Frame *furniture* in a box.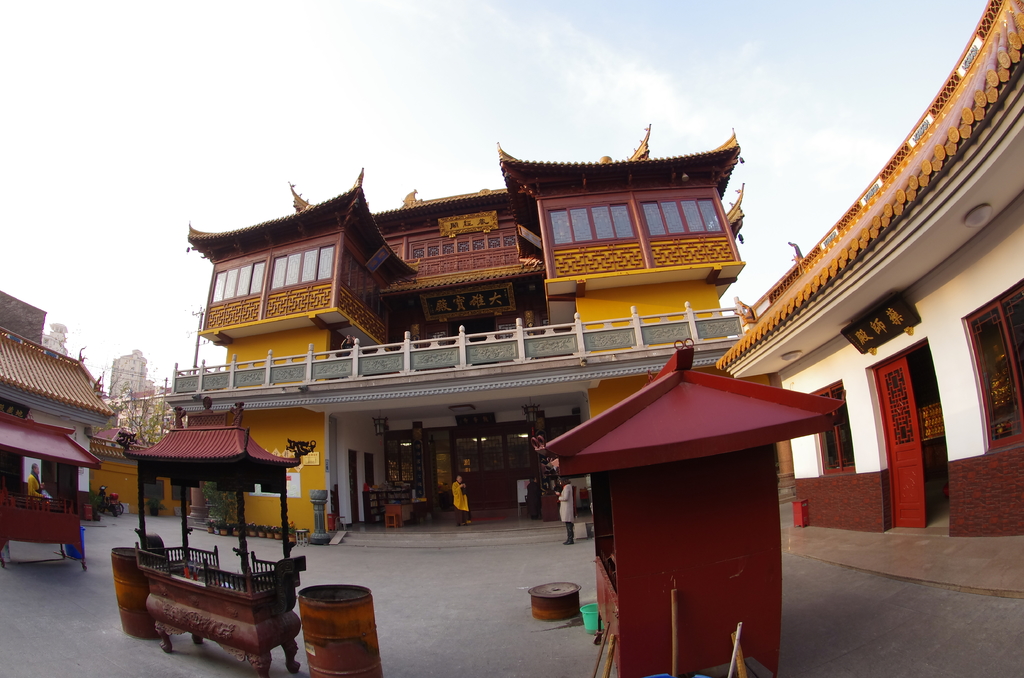
box=[362, 488, 409, 524].
